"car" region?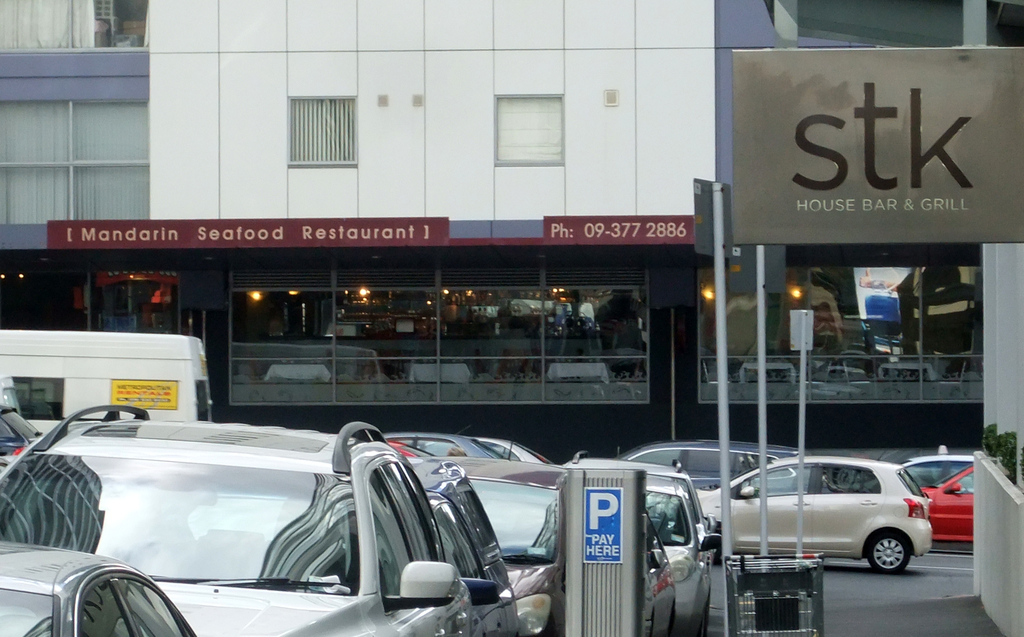
bbox=[395, 454, 529, 636]
